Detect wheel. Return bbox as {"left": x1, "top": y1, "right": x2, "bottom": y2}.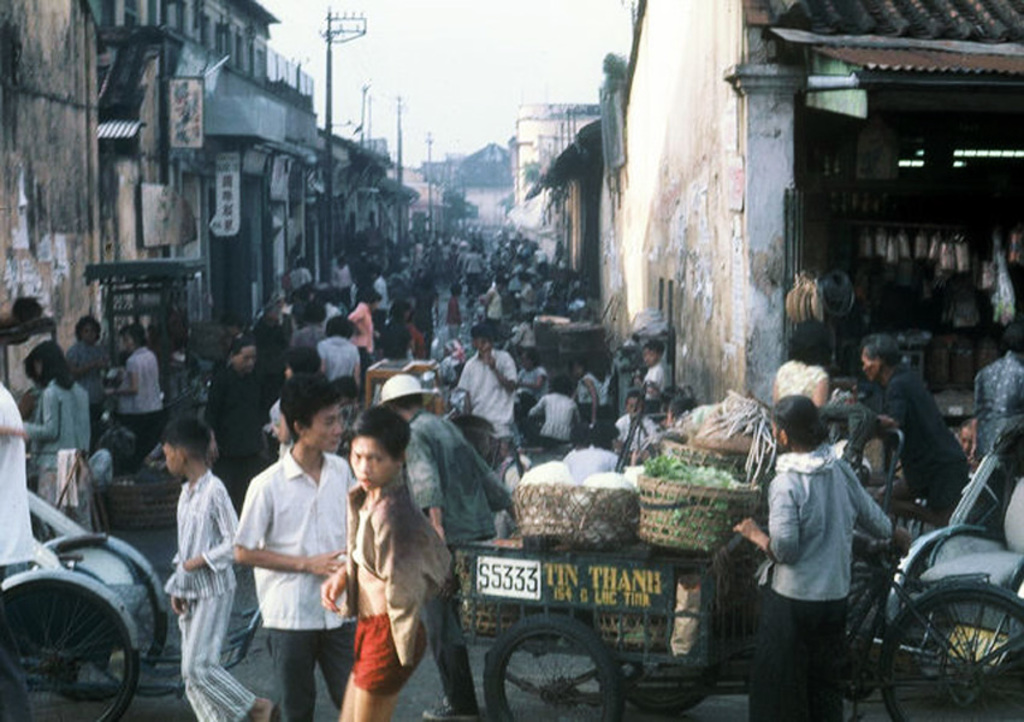
{"left": 483, "top": 610, "right": 629, "bottom": 721}.
